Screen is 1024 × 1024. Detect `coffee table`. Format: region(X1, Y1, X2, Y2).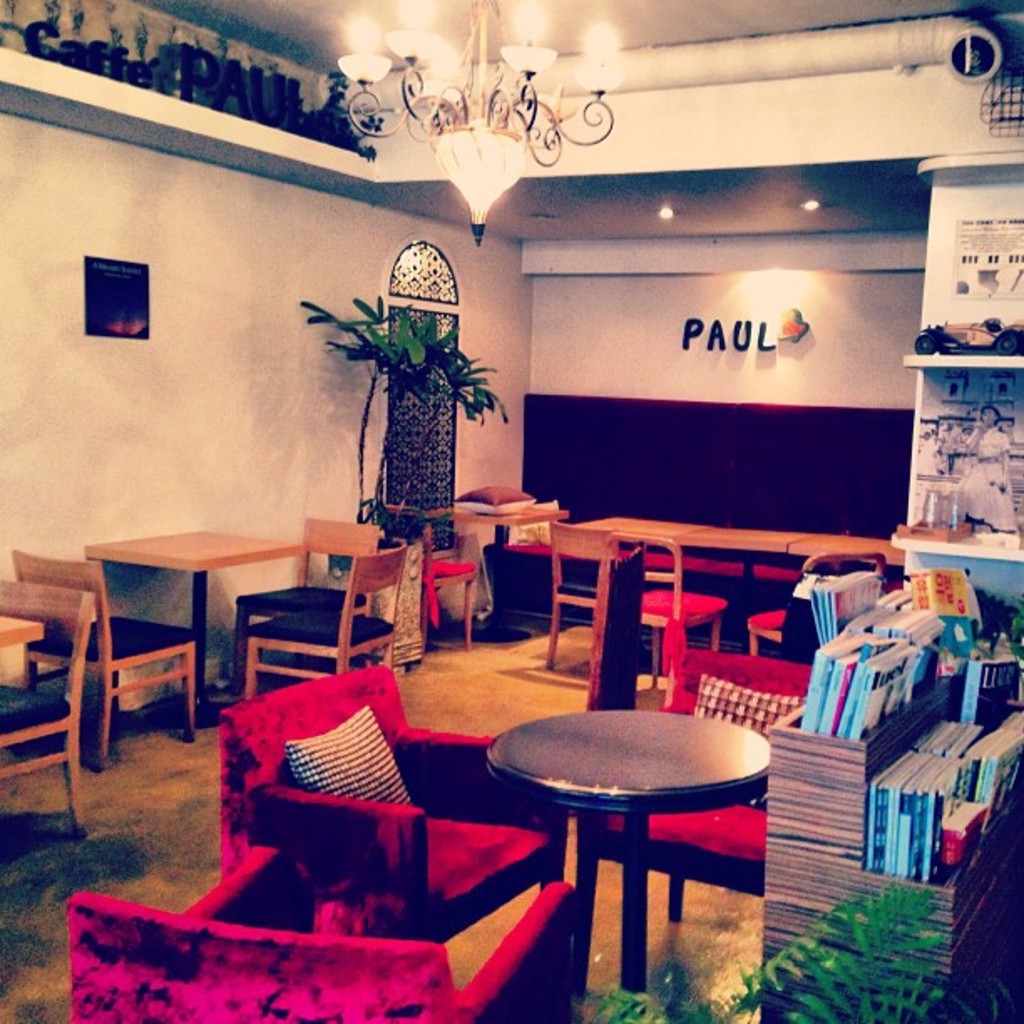
region(609, 502, 904, 601).
